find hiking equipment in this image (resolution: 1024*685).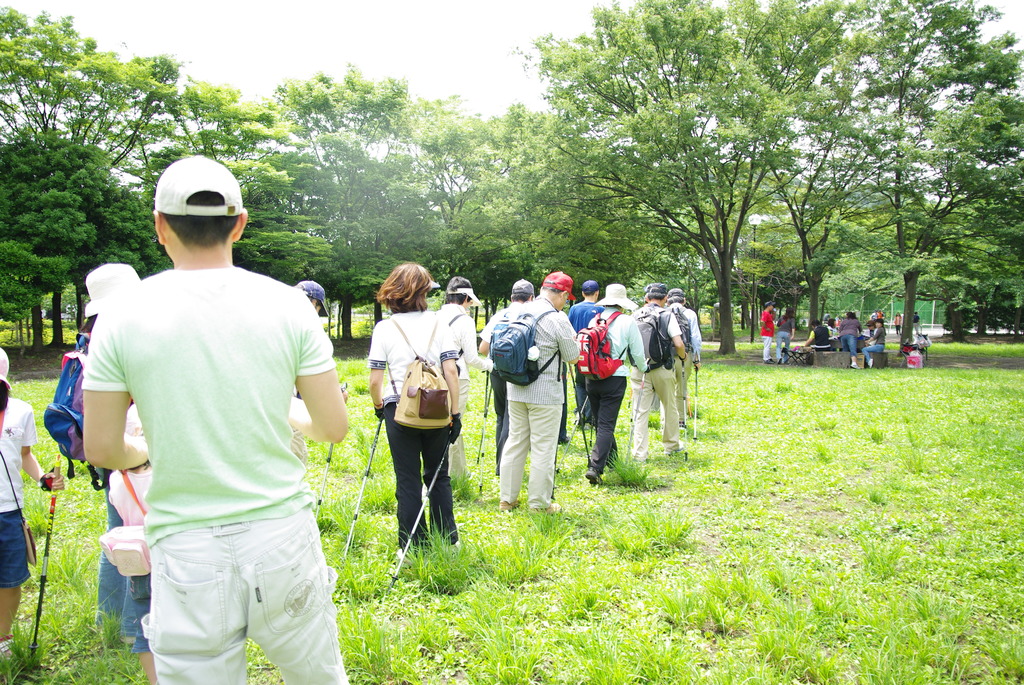
626/355/651/462.
